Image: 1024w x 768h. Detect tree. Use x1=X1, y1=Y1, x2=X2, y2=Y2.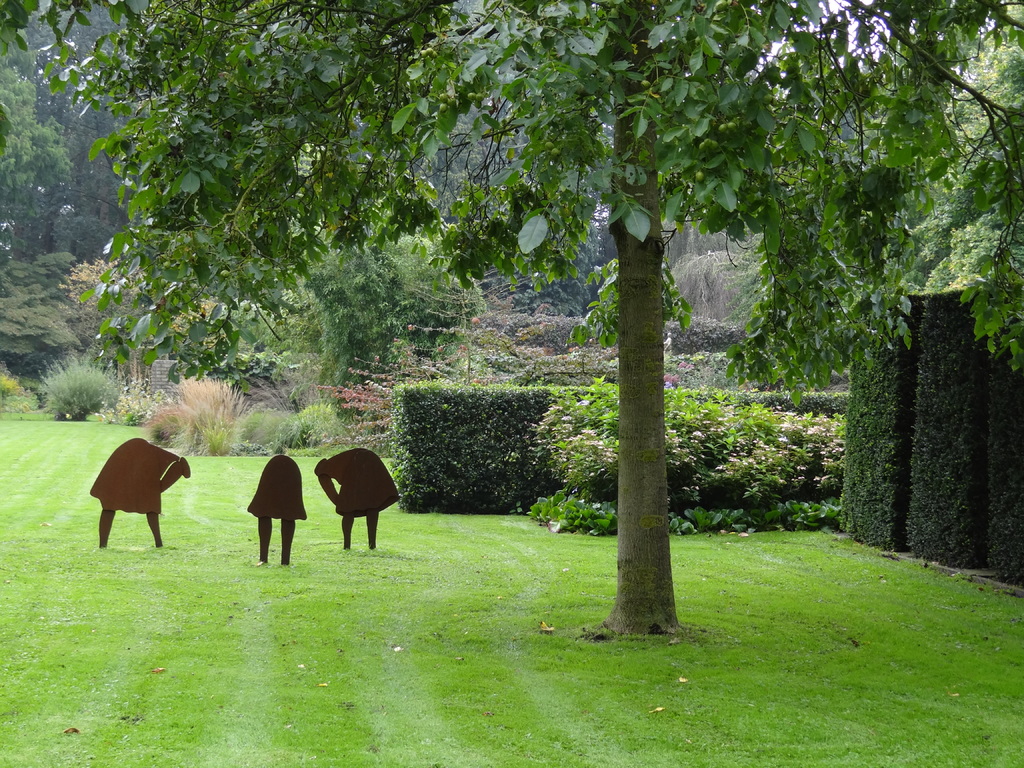
x1=389, y1=364, x2=565, y2=513.
